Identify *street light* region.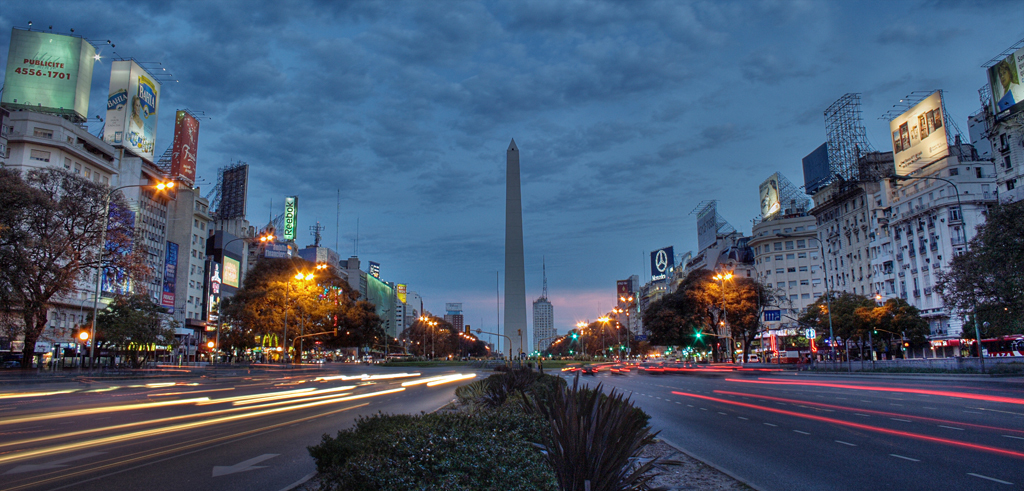
Region: select_region(86, 179, 172, 364).
